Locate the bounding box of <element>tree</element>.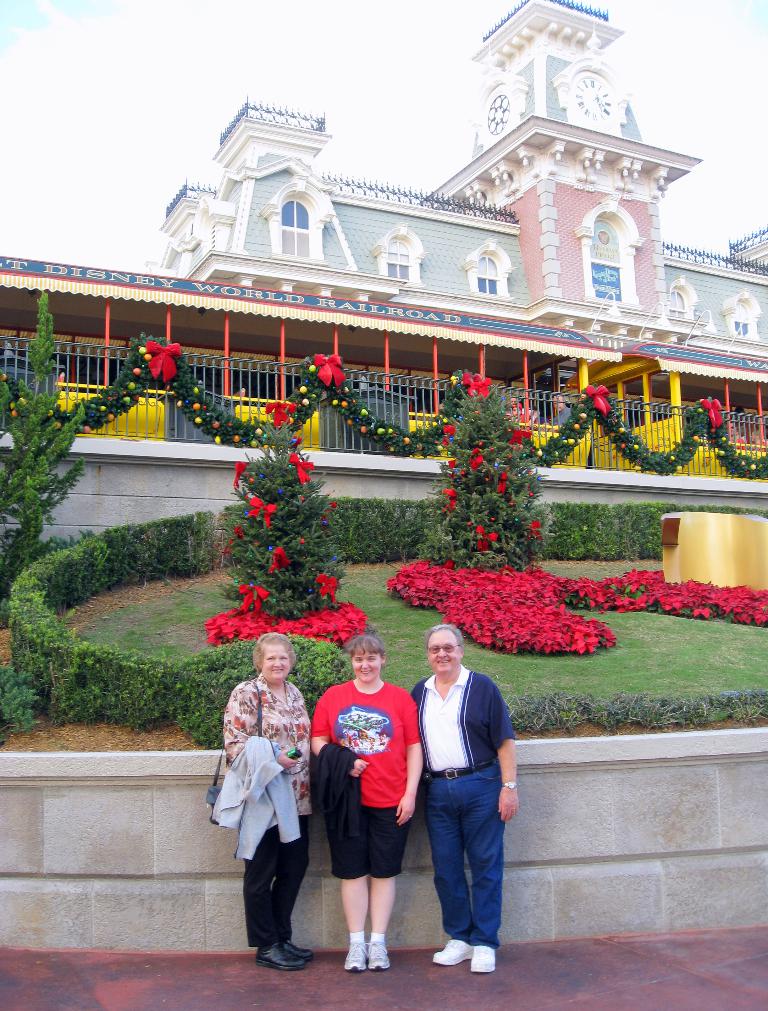
Bounding box: <region>222, 398, 345, 626</region>.
